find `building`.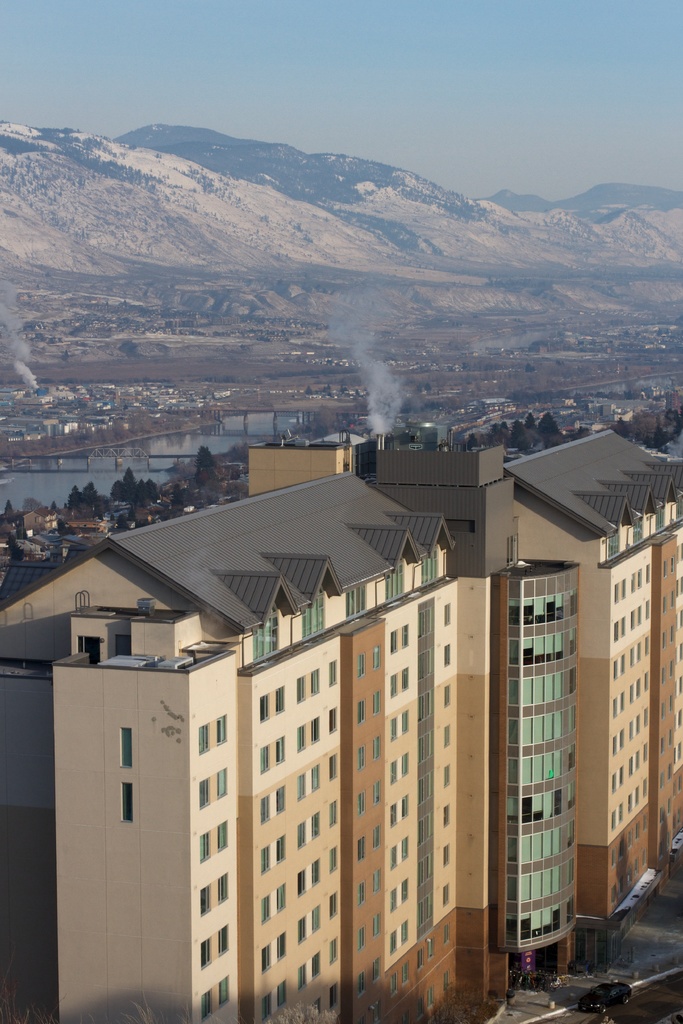
(0,433,682,1023).
